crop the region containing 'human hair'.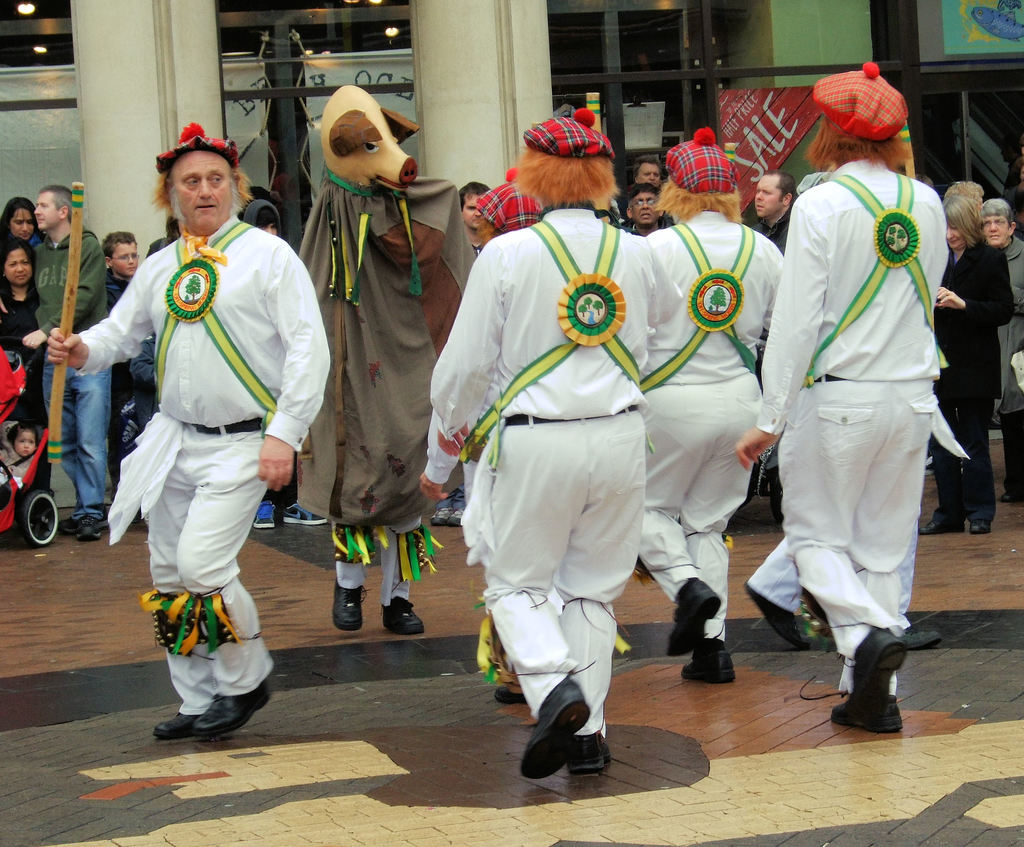
Crop region: BBox(0, 233, 38, 278).
